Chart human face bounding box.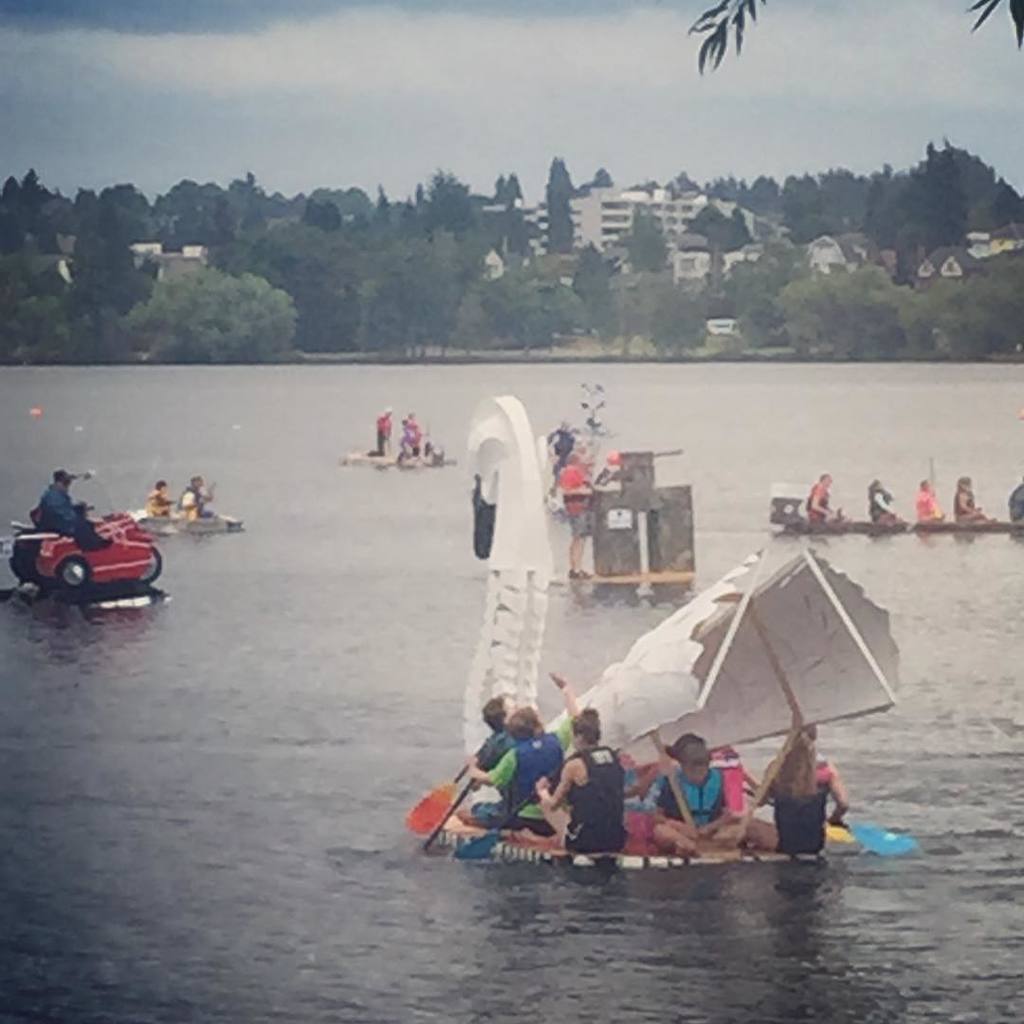
Charted: left=690, top=766, right=706, bottom=786.
